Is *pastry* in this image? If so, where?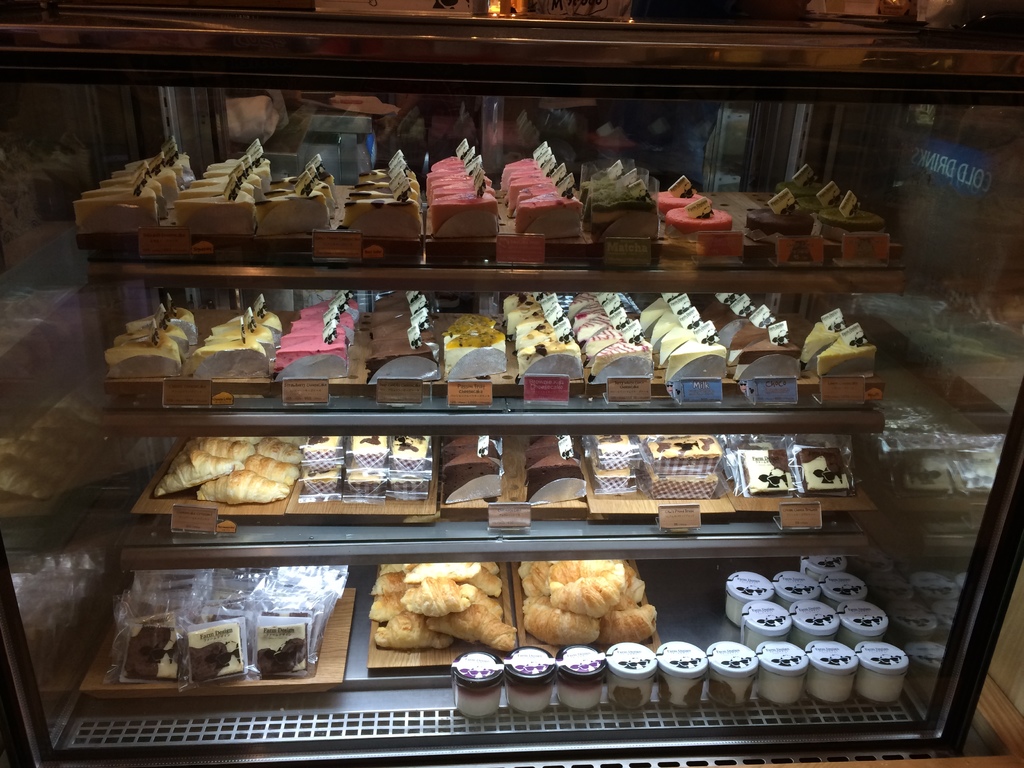
Yes, at BBox(520, 194, 582, 231).
